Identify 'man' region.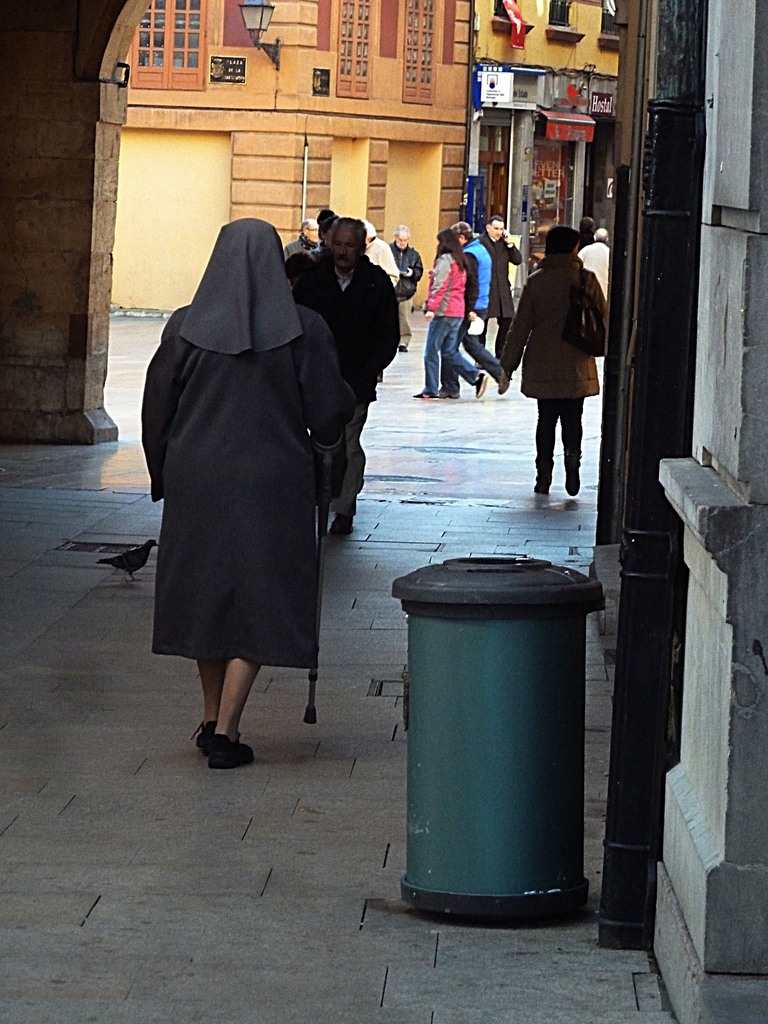
Region: Rect(431, 224, 513, 394).
